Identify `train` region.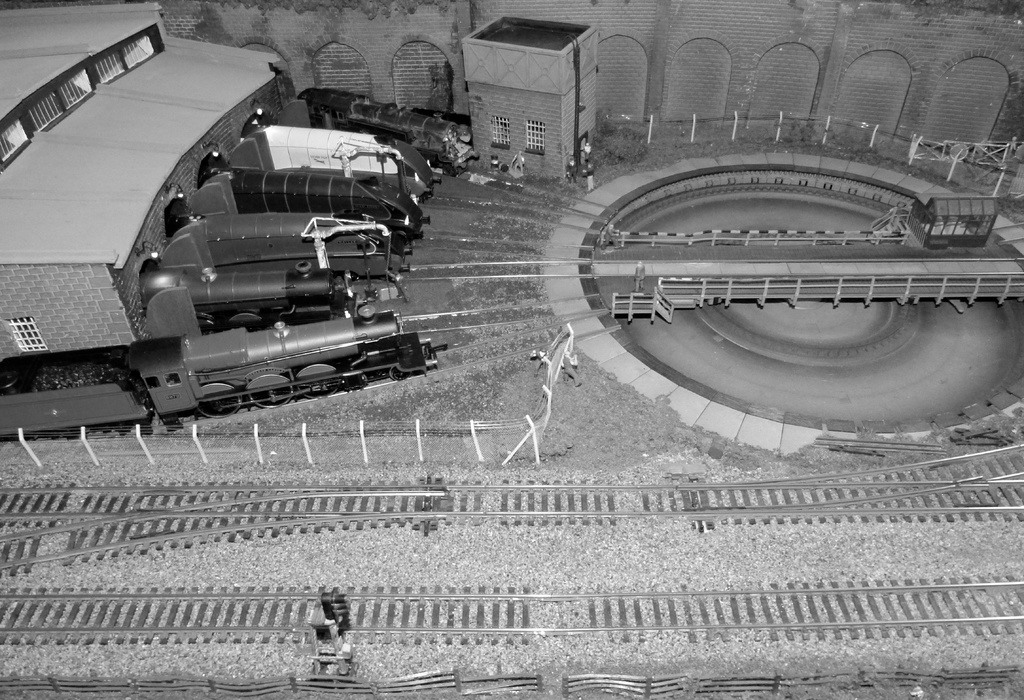
Region: BBox(141, 273, 346, 313).
